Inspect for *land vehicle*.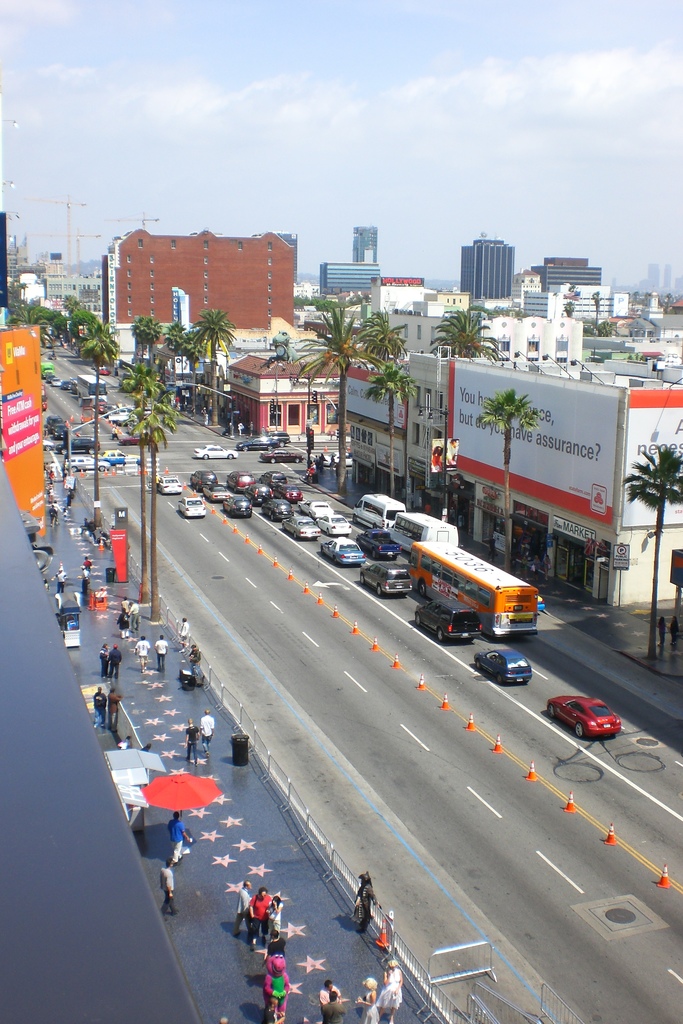
Inspection: 418/602/478/637.
